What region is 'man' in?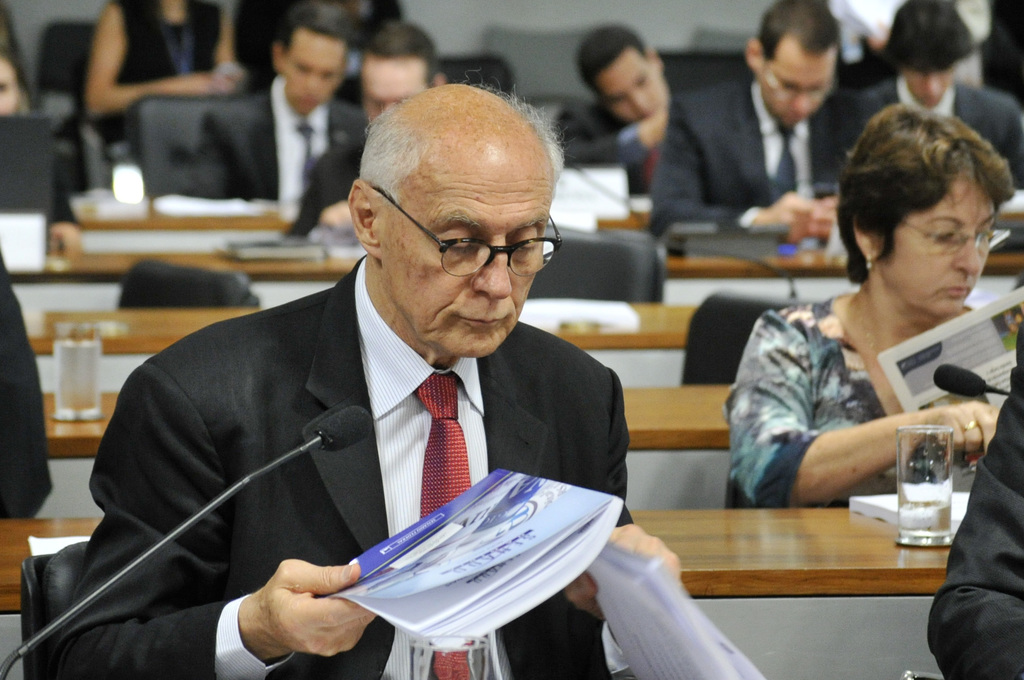
{"x1": 927, "y1": 315, "x2": 1023, "y2": 679}.
